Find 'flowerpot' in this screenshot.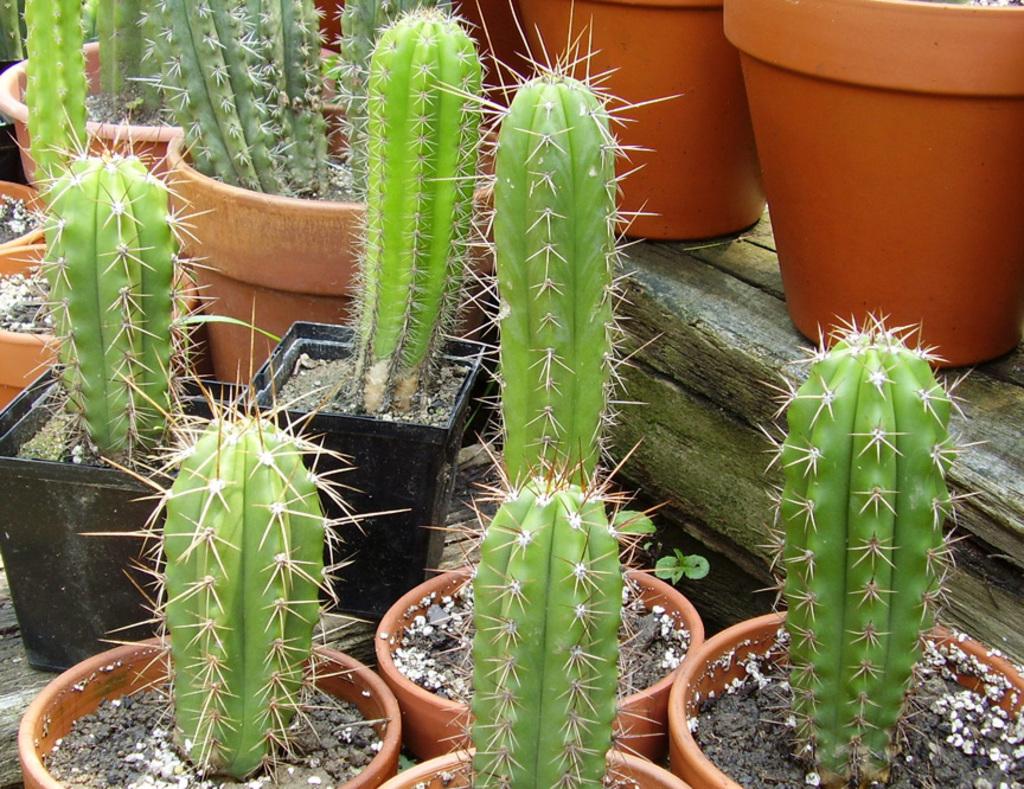
The bounding box for 'flowerpot' is [0,360,242,673].
